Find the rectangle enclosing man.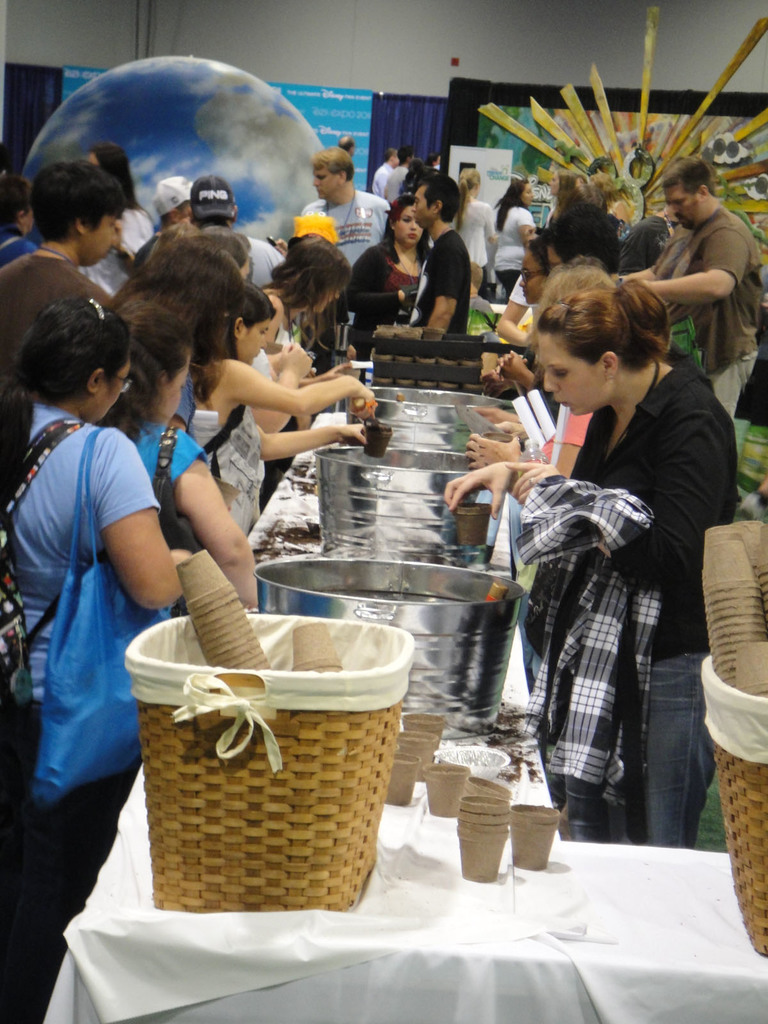
(300,145,401,263).
